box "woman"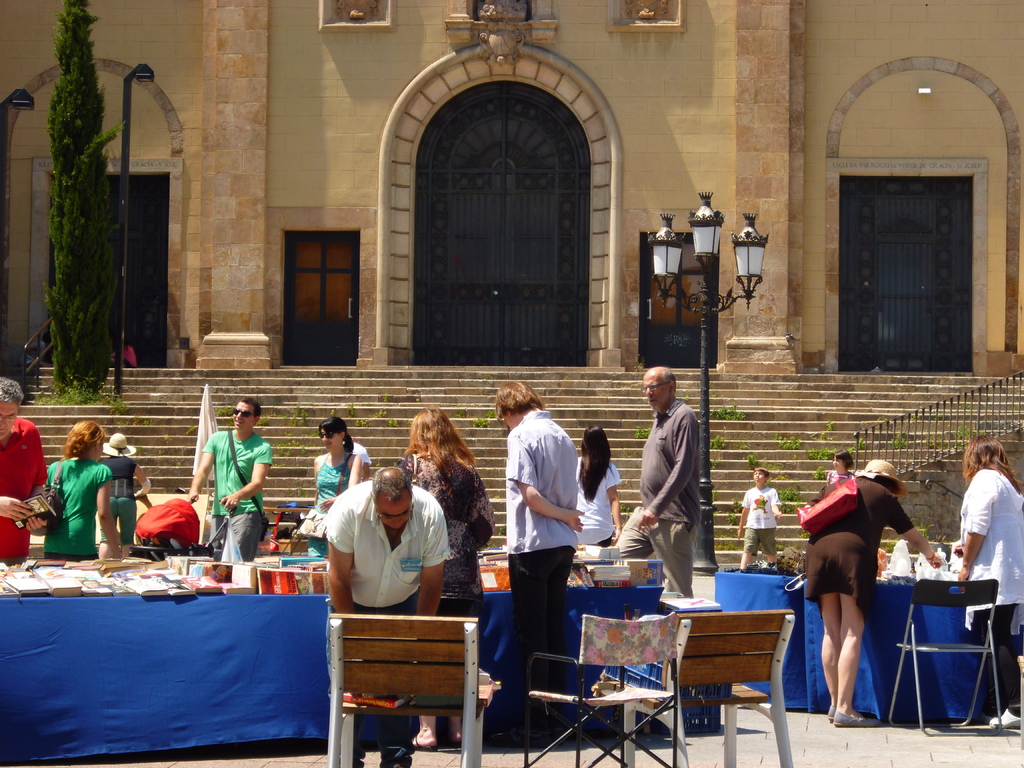
571:422:621:543
